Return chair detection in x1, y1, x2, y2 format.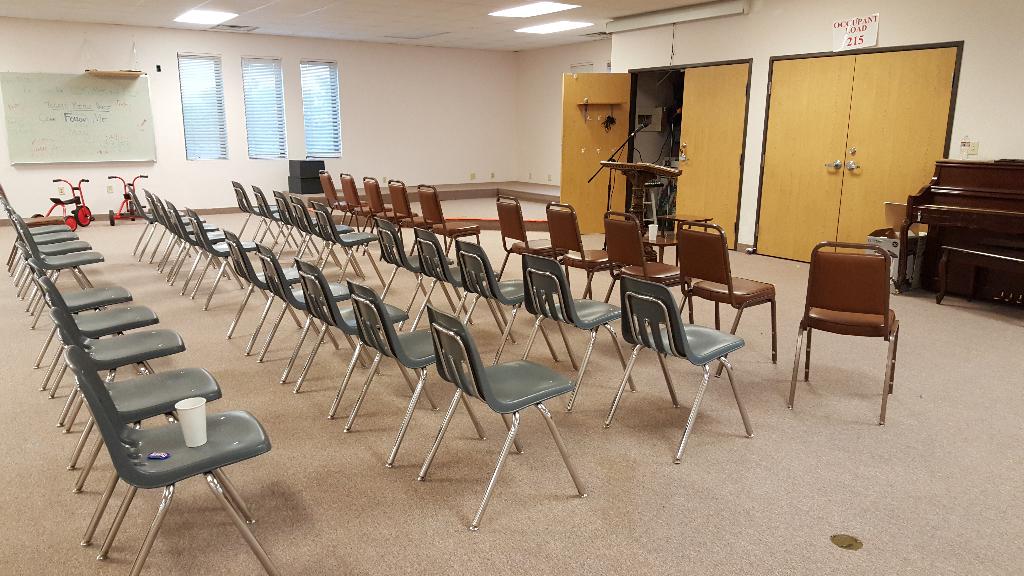
271, 188, 309, 262.
